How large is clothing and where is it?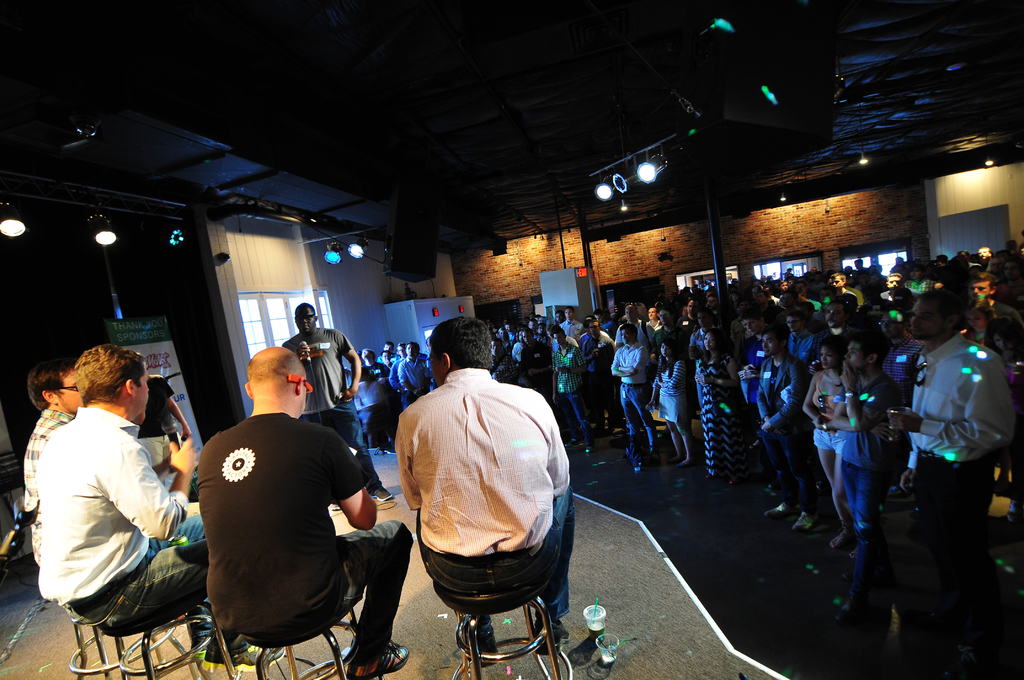
Bounding box: x1=388, y1=359, x2=575, y2=660.
